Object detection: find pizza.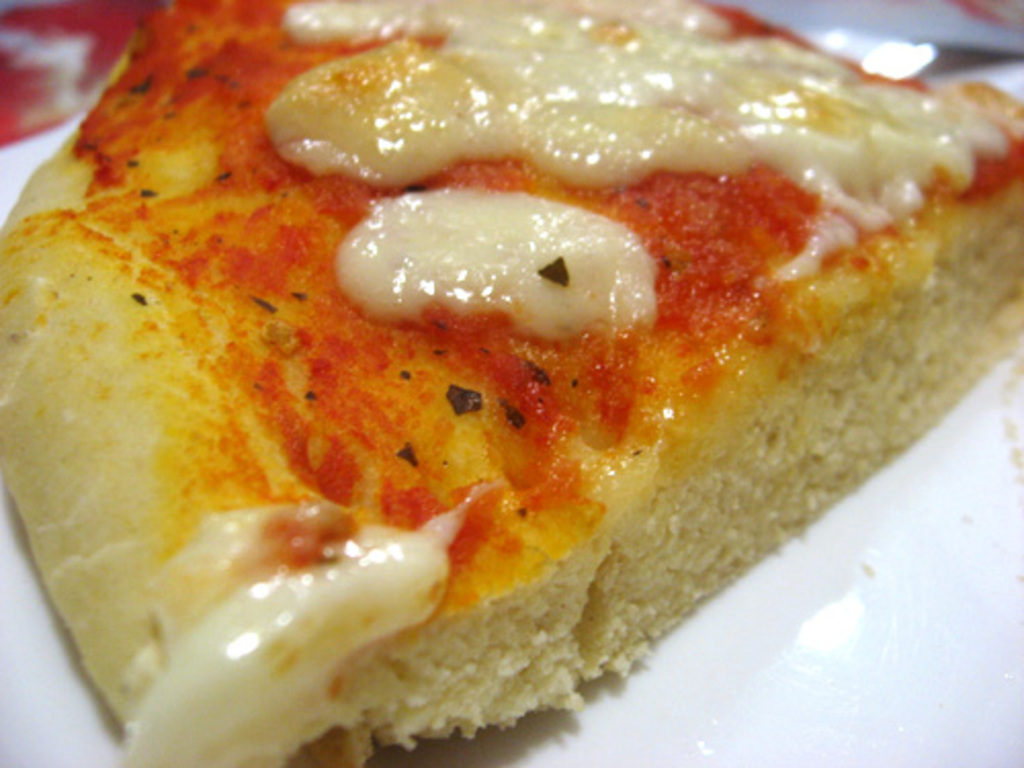
box=[0, 0, 991, 767].
